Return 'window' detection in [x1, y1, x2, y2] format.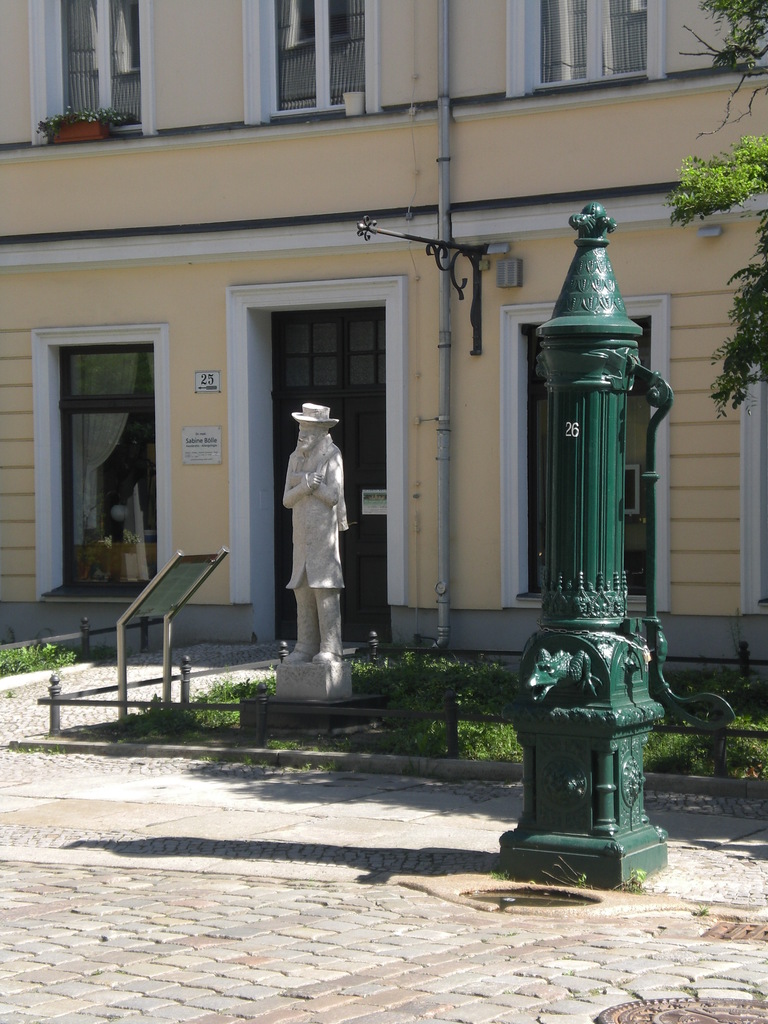
[739, 371, 767, 618].
